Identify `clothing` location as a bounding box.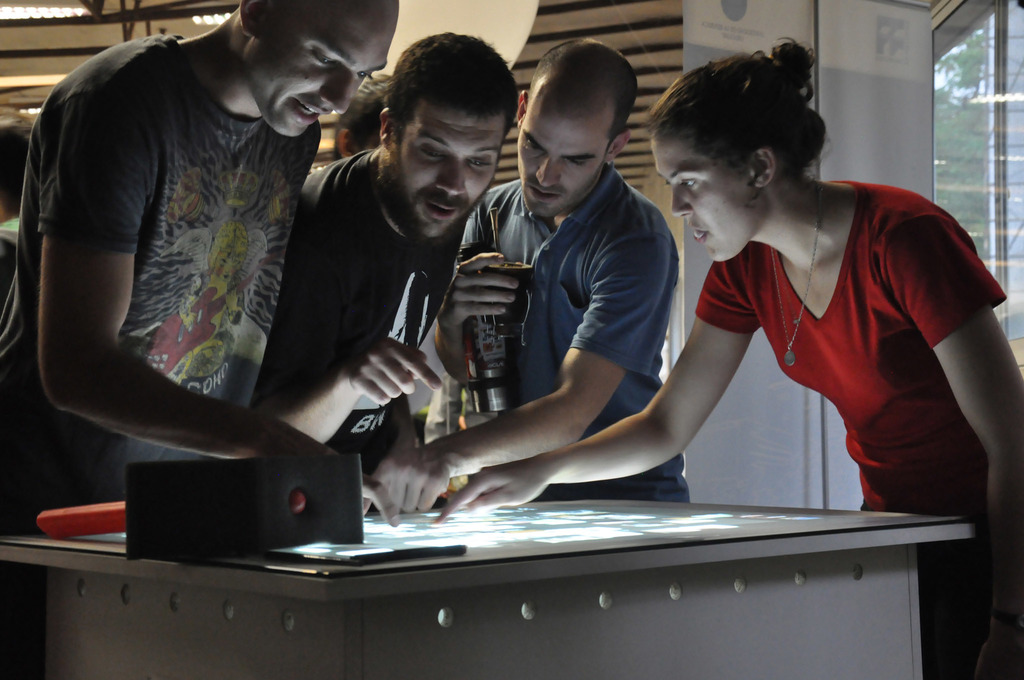
(x1=0, y1=33, x2=322, y2=679).
